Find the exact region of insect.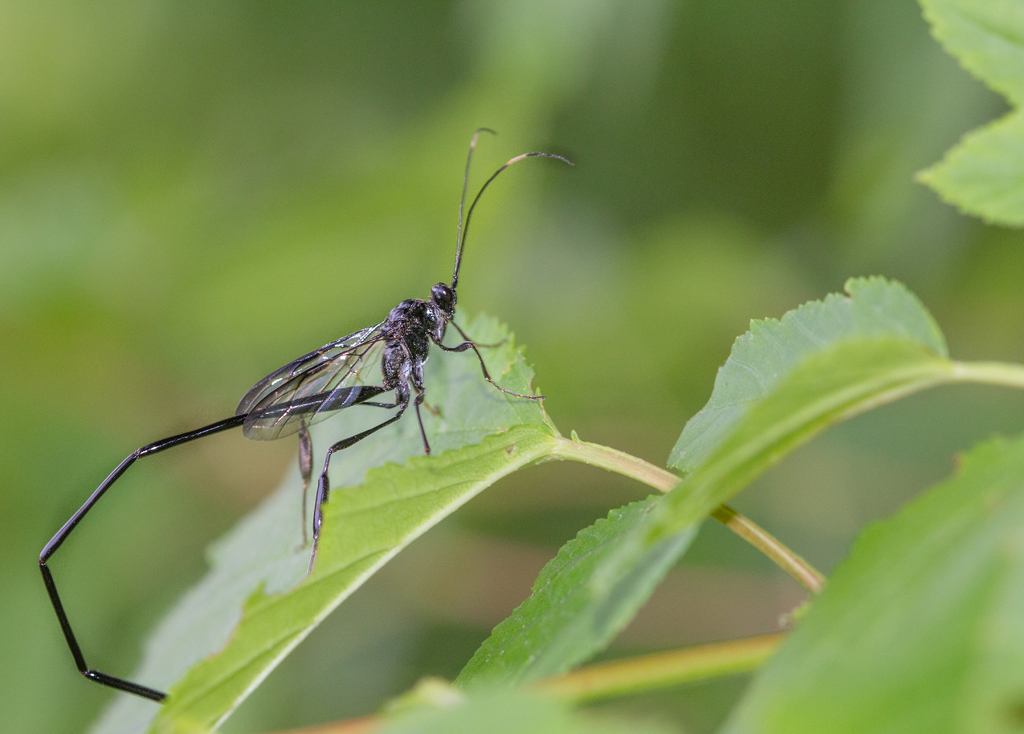
Exact region: <box>31,123,586,707</box>.
